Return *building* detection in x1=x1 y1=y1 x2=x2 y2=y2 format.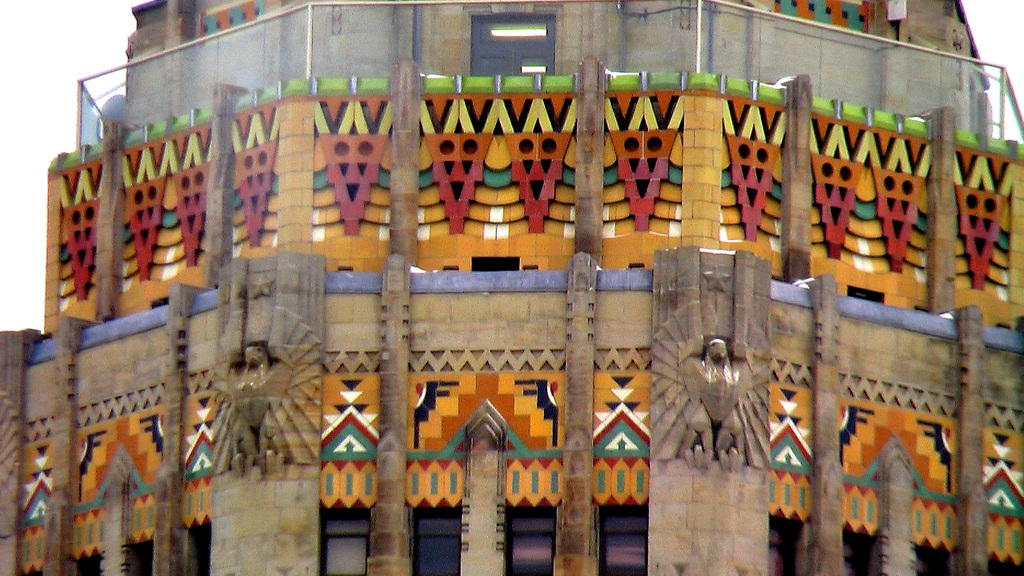
x1=0 y1=0 x2=1023 y2=575.
